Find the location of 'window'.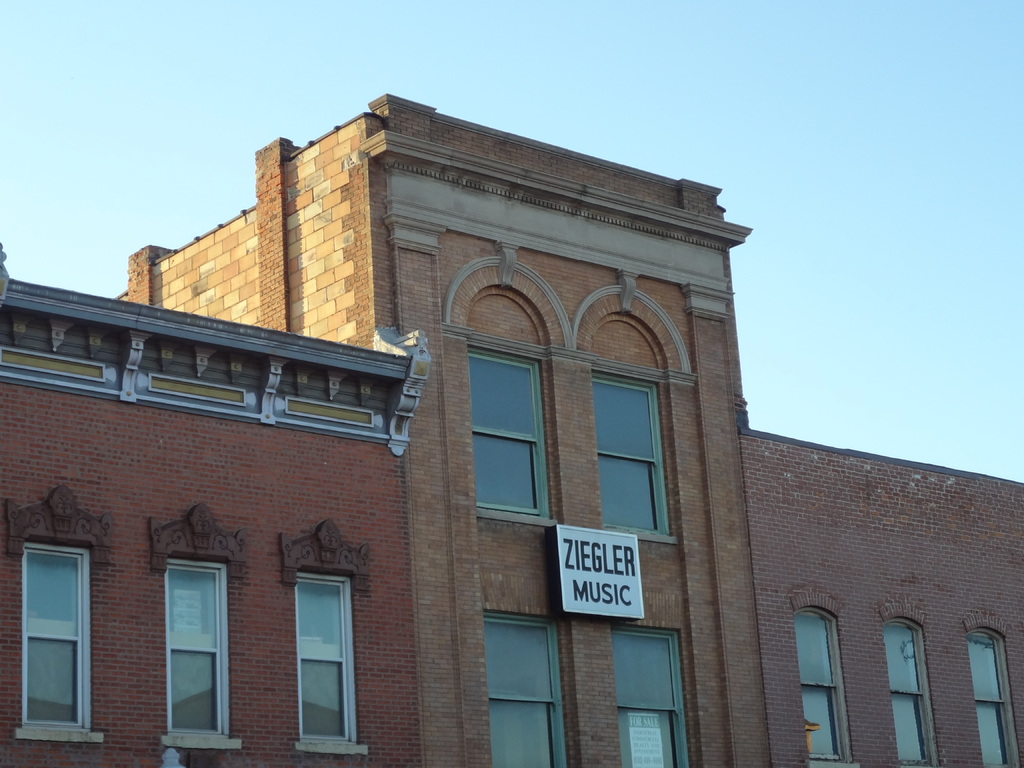
Location: [8,533,104,737].
